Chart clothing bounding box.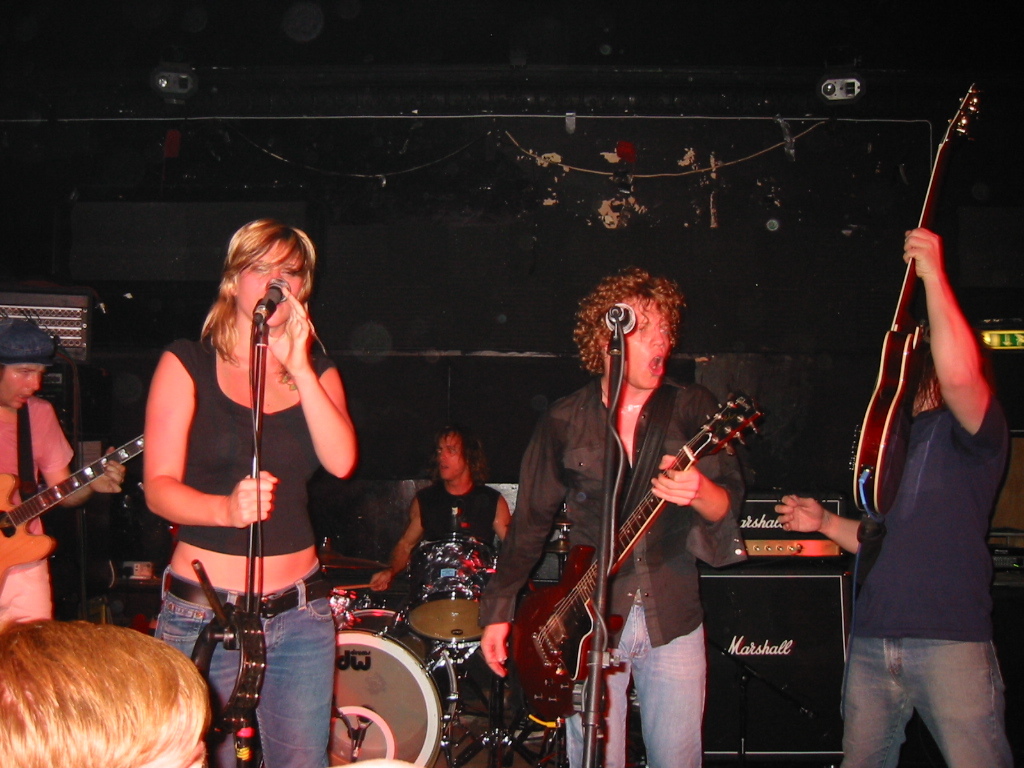
Charted: <region>156, 568, 323, 754</region>.
